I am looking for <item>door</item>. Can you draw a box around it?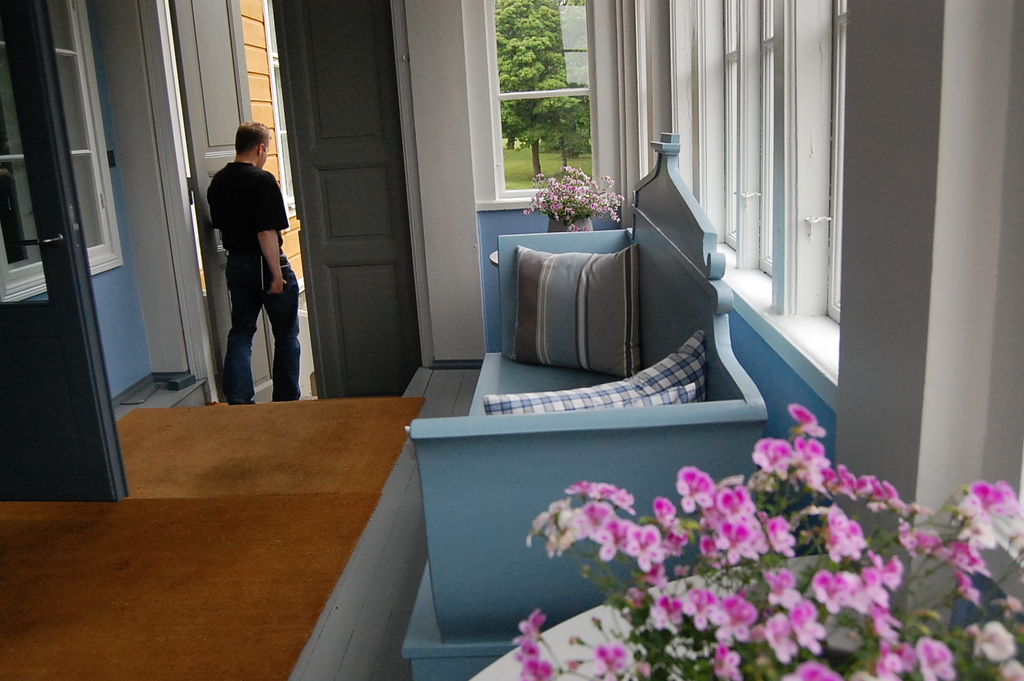
Sure, the bounding box is [left=306, top=0, right=413, bottom=398].
